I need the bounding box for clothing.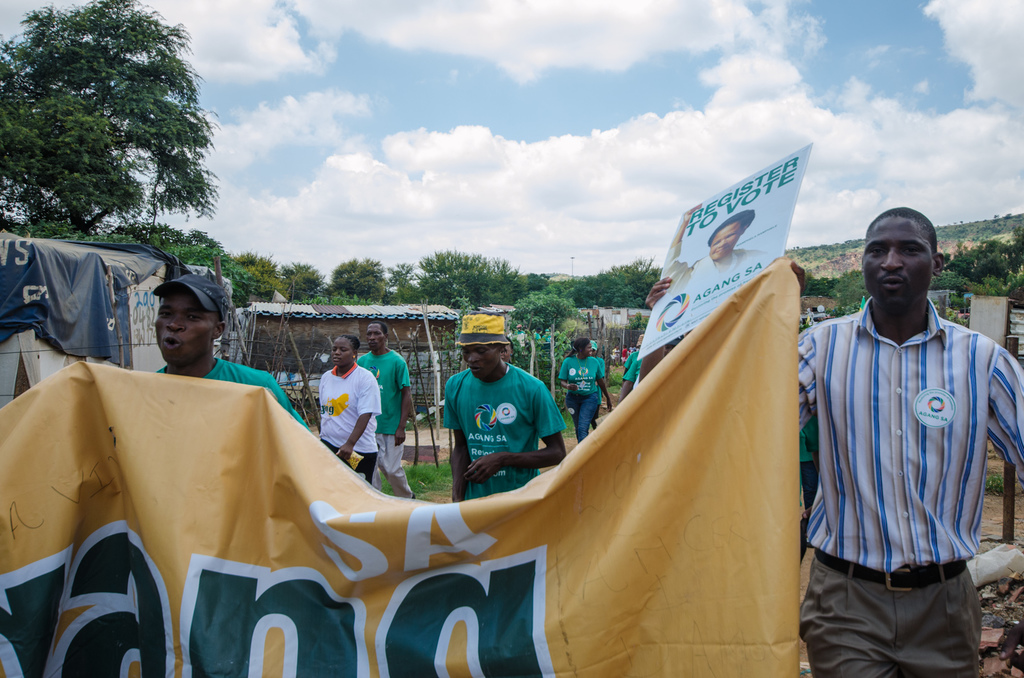
Here it is: locate(597, 352, 607, 361).
